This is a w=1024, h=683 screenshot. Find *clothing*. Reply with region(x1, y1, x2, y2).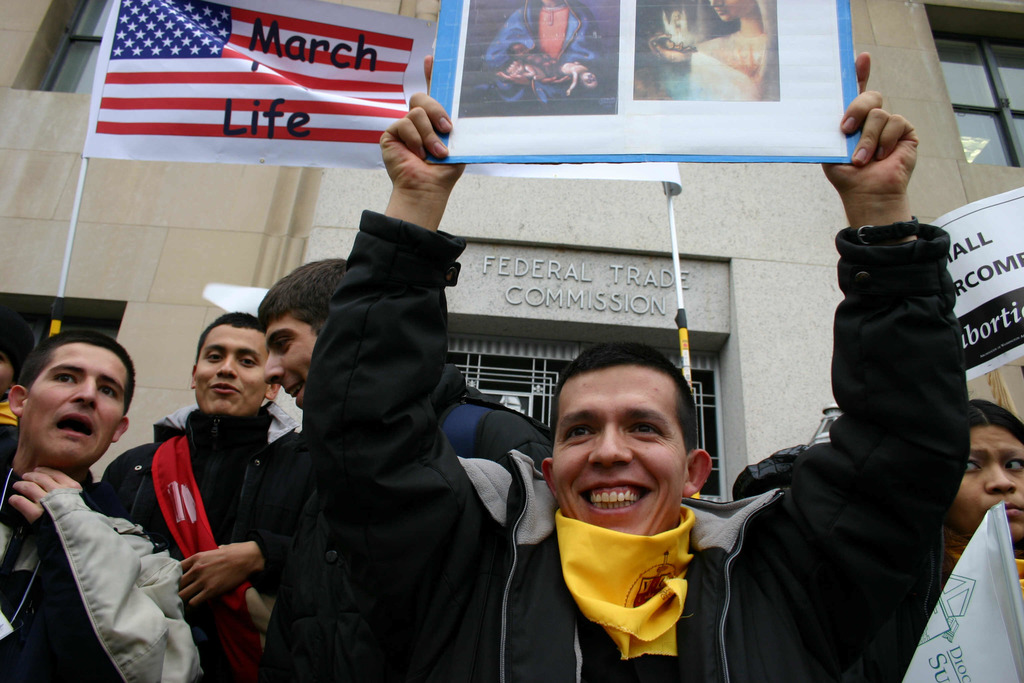
region(299, 204, 968, 682).
